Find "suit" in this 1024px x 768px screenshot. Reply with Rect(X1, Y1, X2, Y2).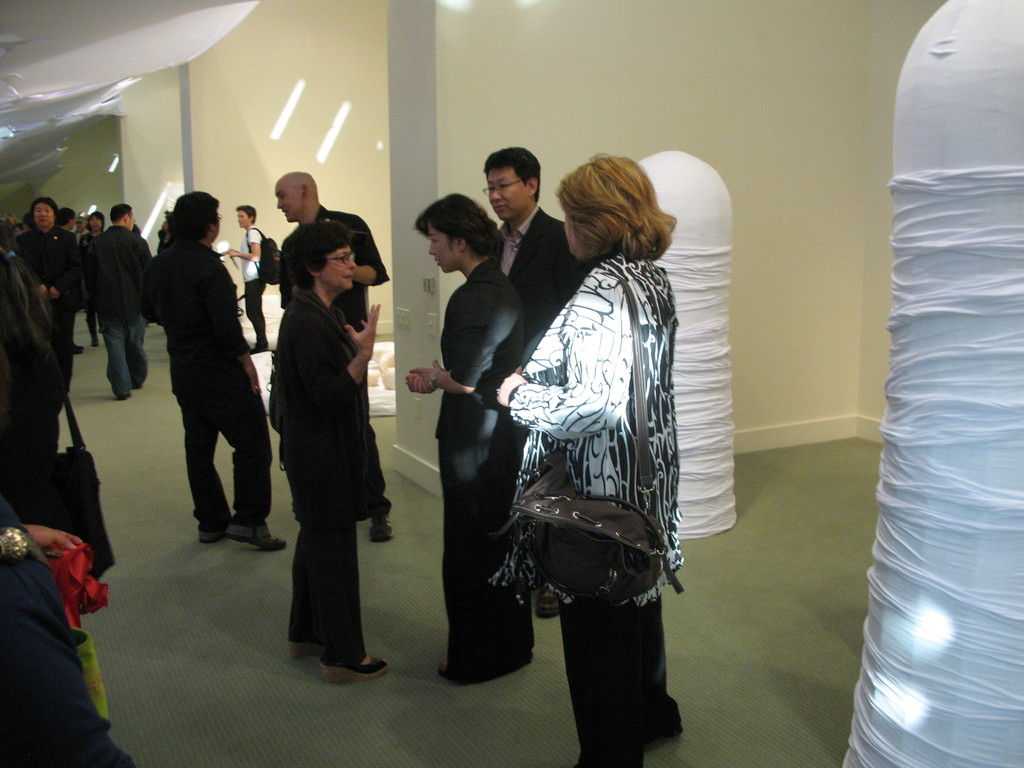
Rect(152, 209, 263, 558).
